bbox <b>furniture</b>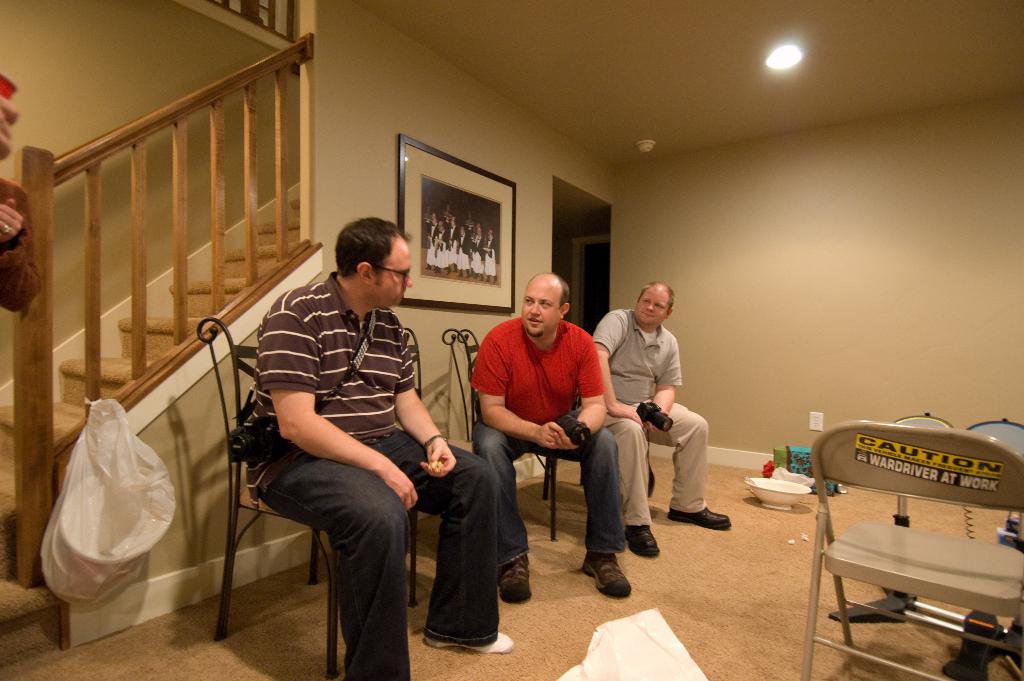
195, 315, 420, 673
